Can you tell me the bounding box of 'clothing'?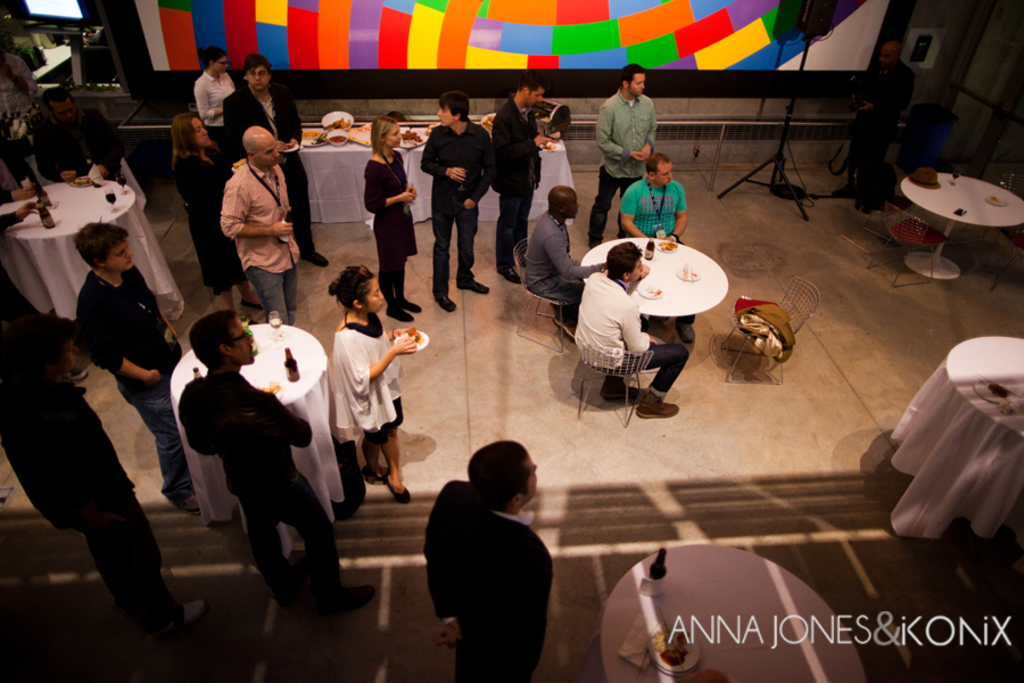
<region>176, 365, 342, 596</region>.
